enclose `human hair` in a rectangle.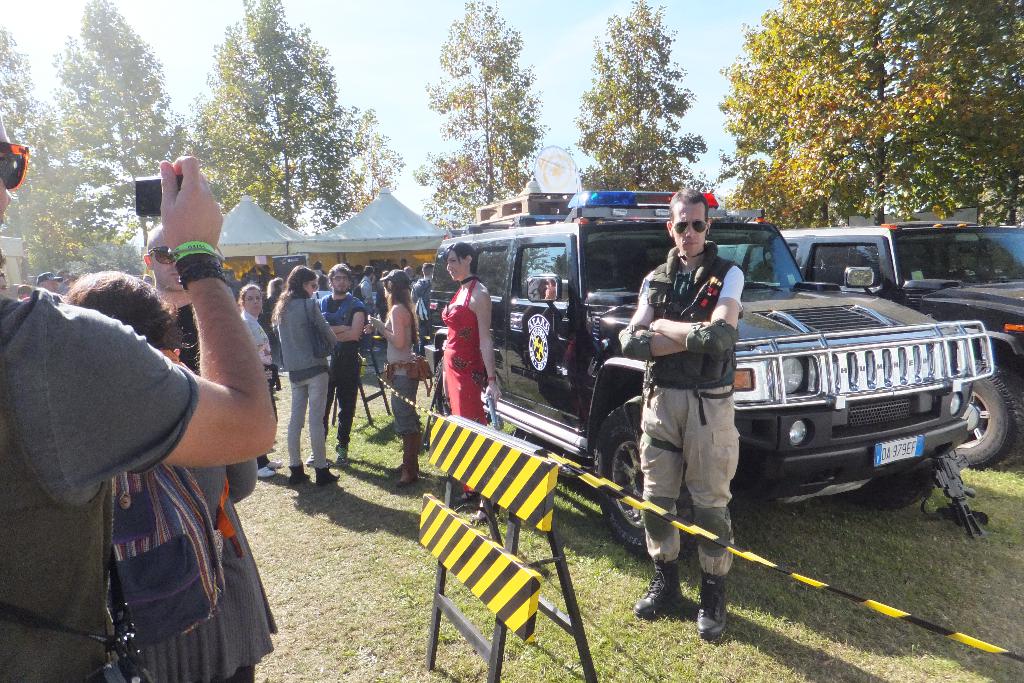
x1=64 y1=267 x2=195 y2=357.
